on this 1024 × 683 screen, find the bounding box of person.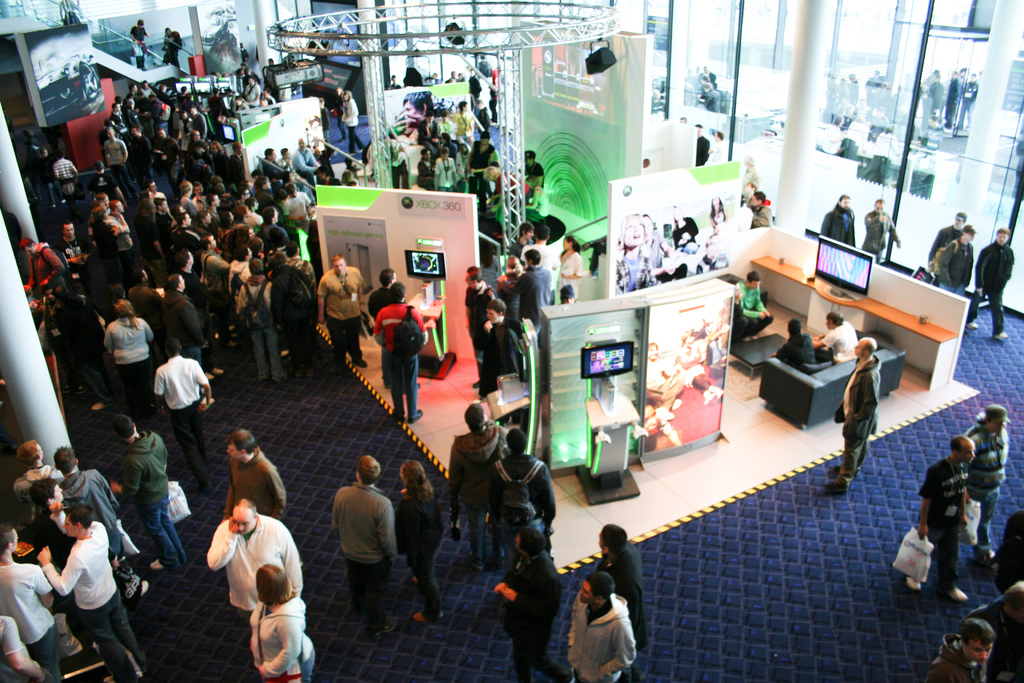
Bounding box: bbox=[709, 128, 724, 165].
